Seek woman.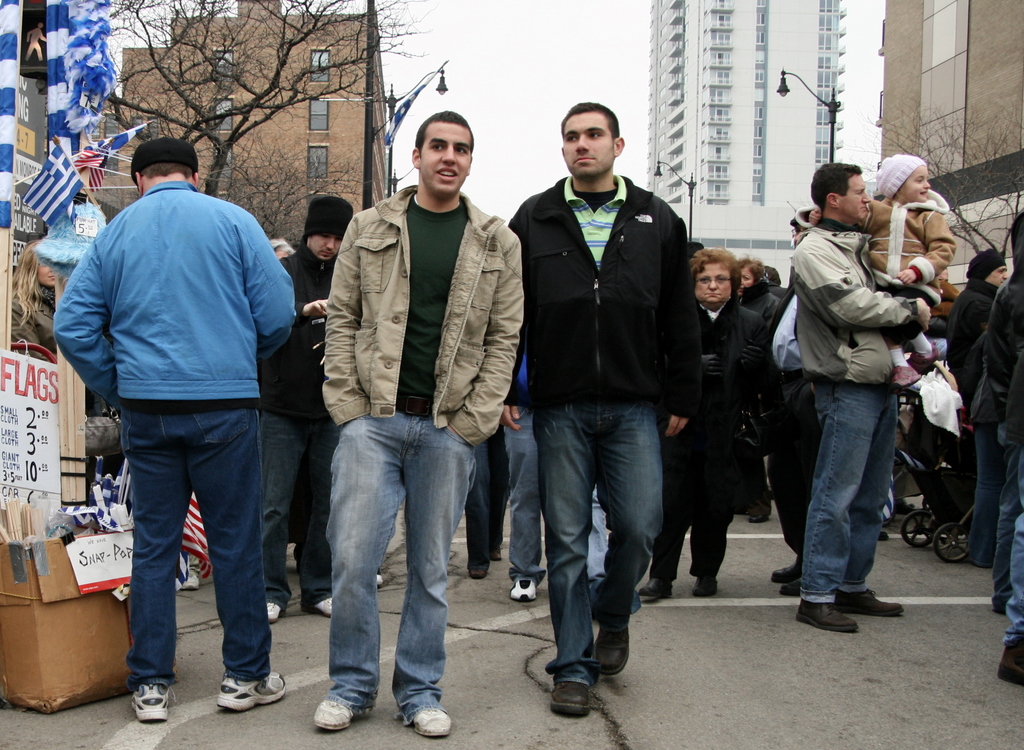
rect(645, 246, 766, 596).
